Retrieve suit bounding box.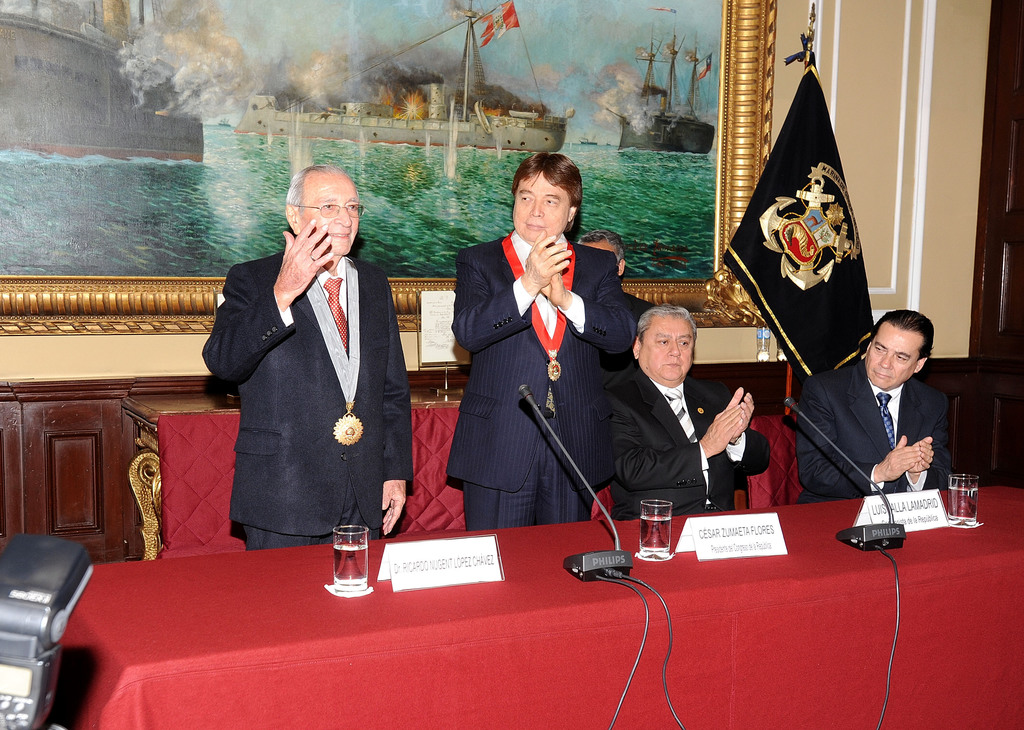
Bounding box: (left=589, top=366, right=773, bottom=516).
